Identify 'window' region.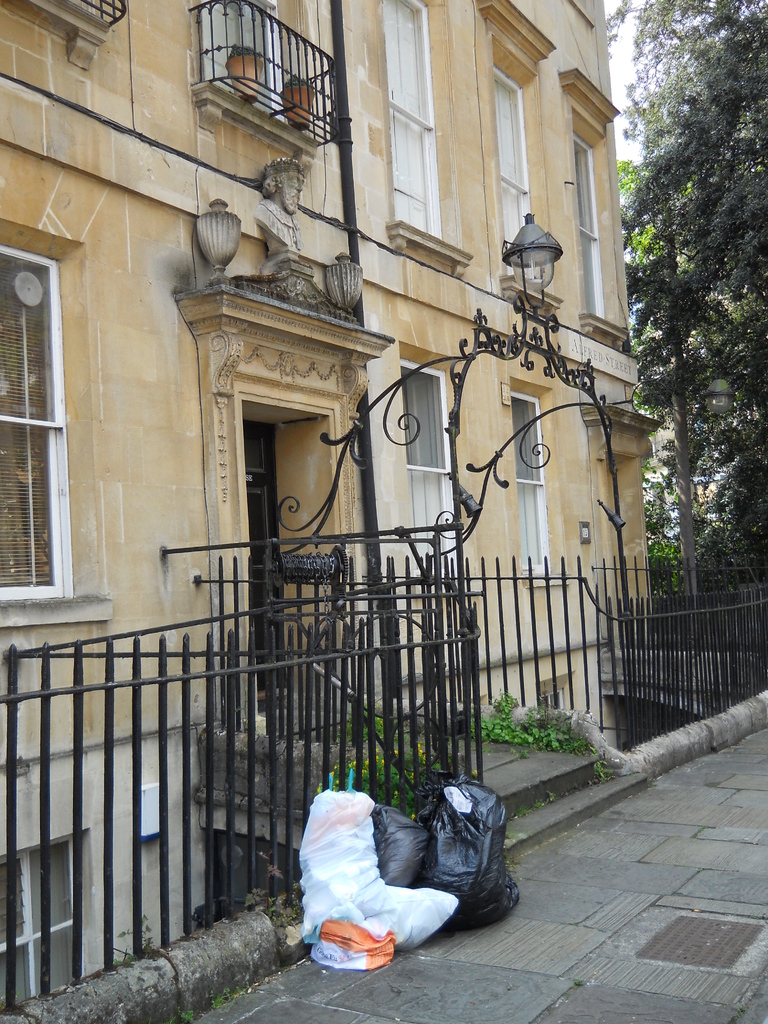
Region: box(571, 68, 630, 351).
